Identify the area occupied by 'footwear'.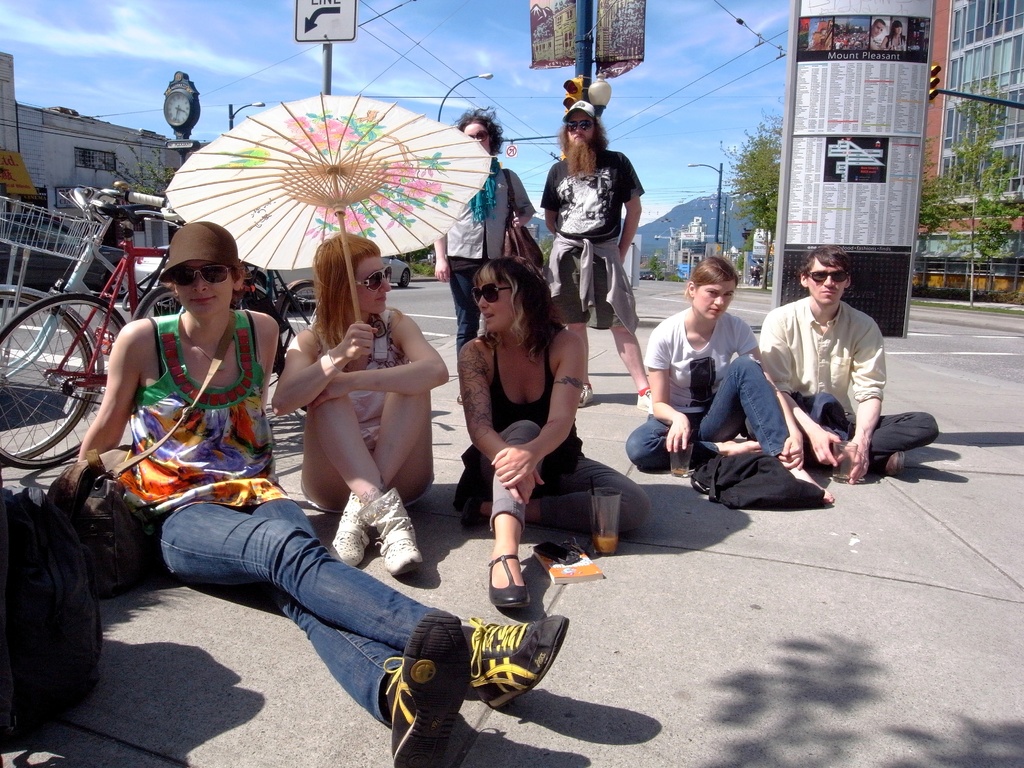
Area: (x1=578, y1=381, x2=596, y2=408).
